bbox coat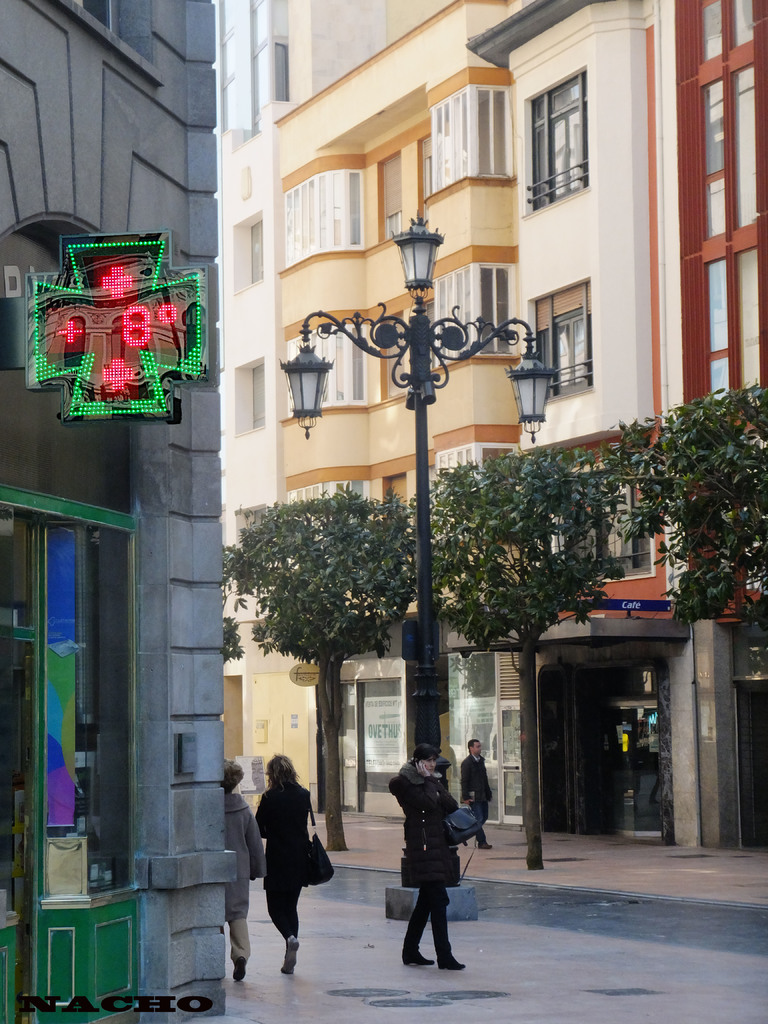
BBox(221, 783, 261, 910)
